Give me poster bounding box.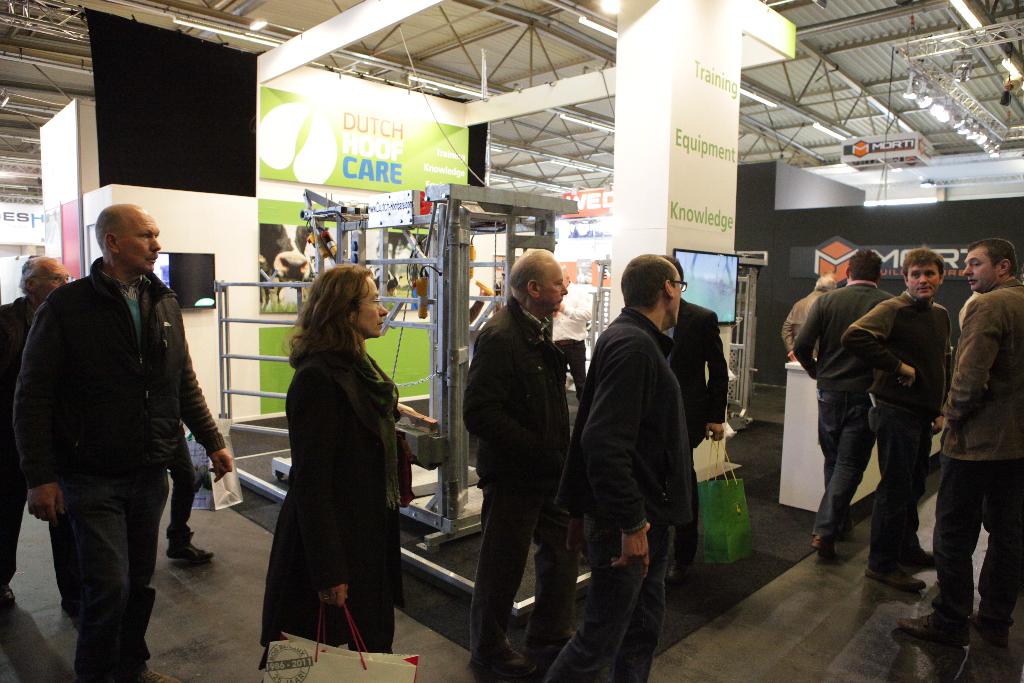
842 136 927 169.
